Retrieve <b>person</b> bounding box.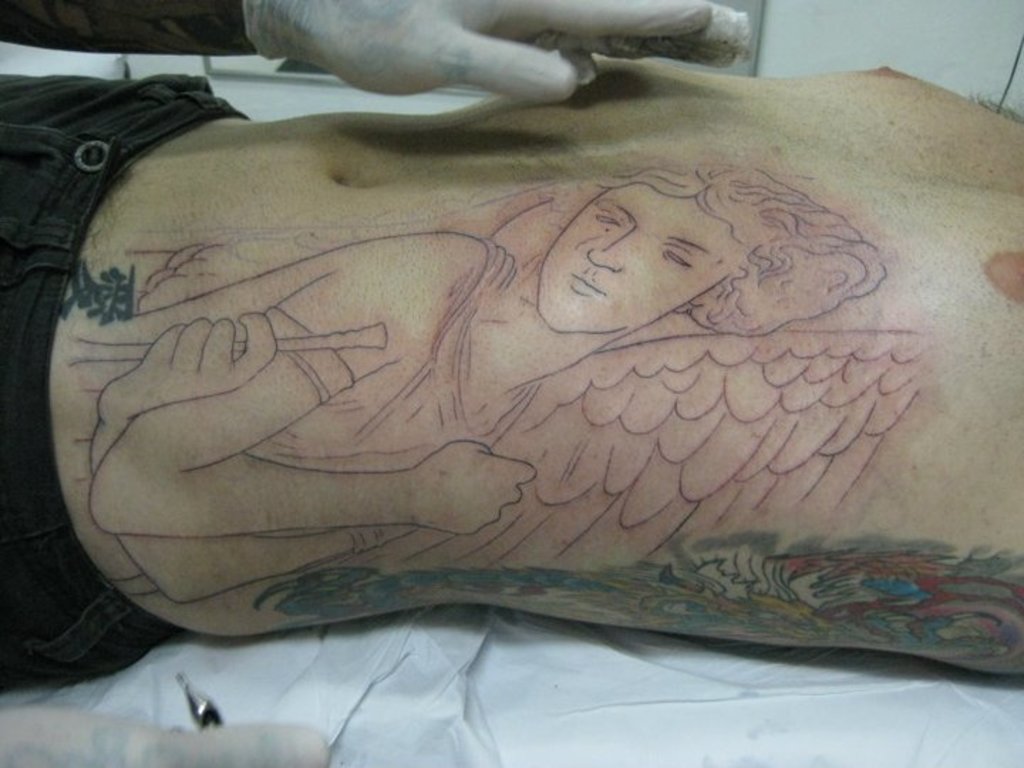
Bounding box: crop(0, 3, 1015, 731).
